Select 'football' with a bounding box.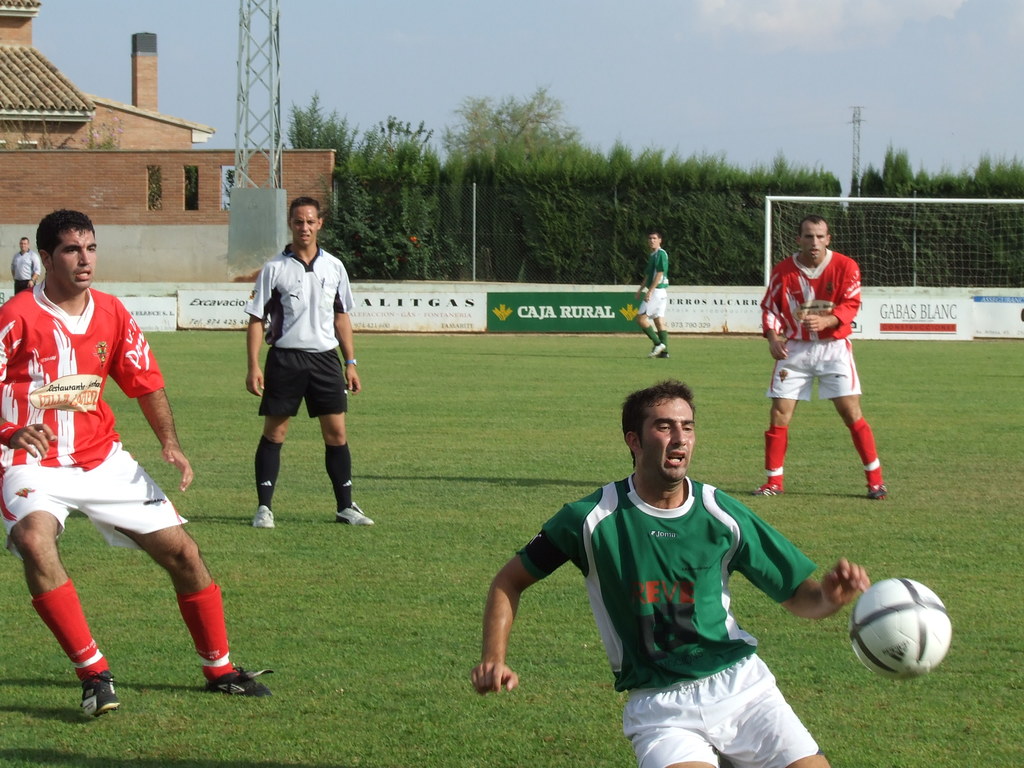
bbox=[850, 579, 954, 678].
